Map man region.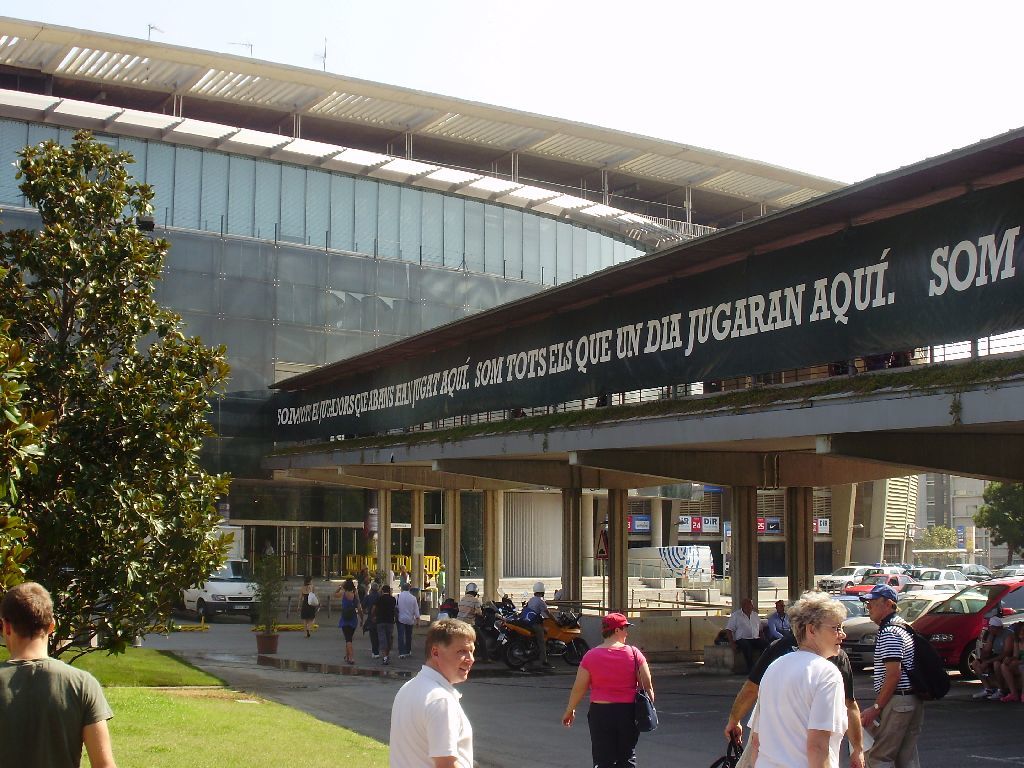
Mapped to <region>394, 586, 426, 658</region>.
